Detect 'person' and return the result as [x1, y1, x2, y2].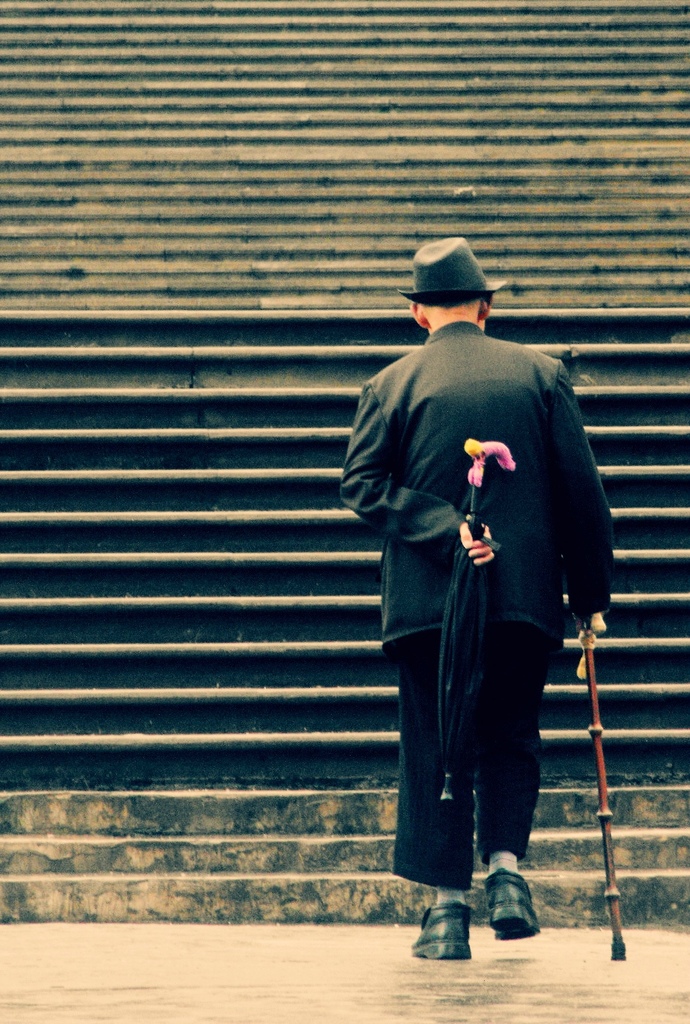
[336, 227, 616, 960].
